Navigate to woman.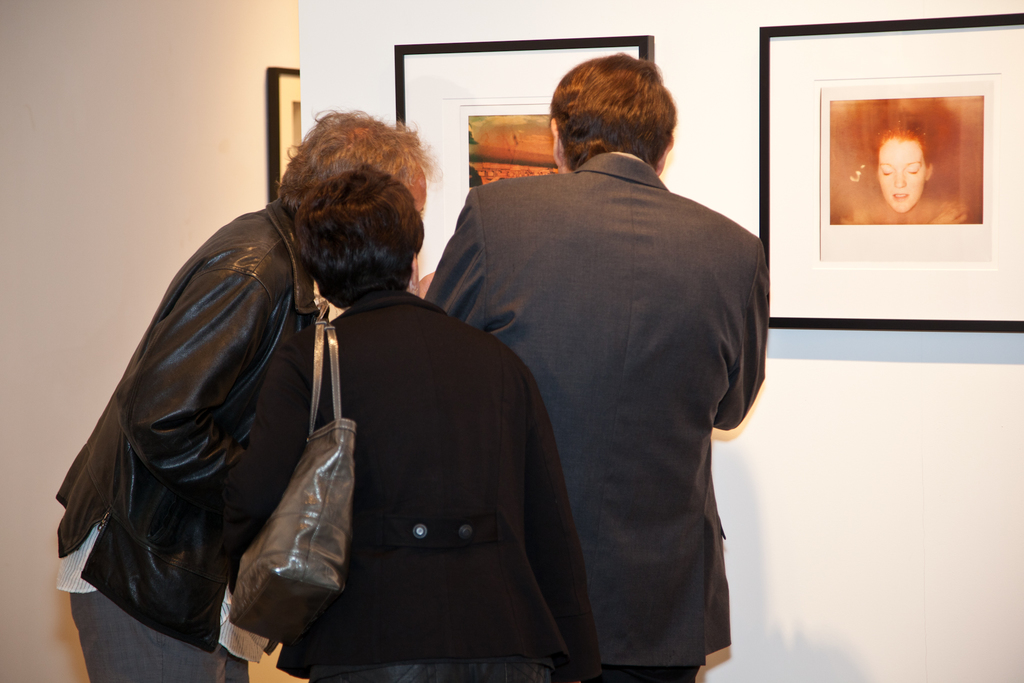
Navigation target: bbox(847, 115, 968, 226).
